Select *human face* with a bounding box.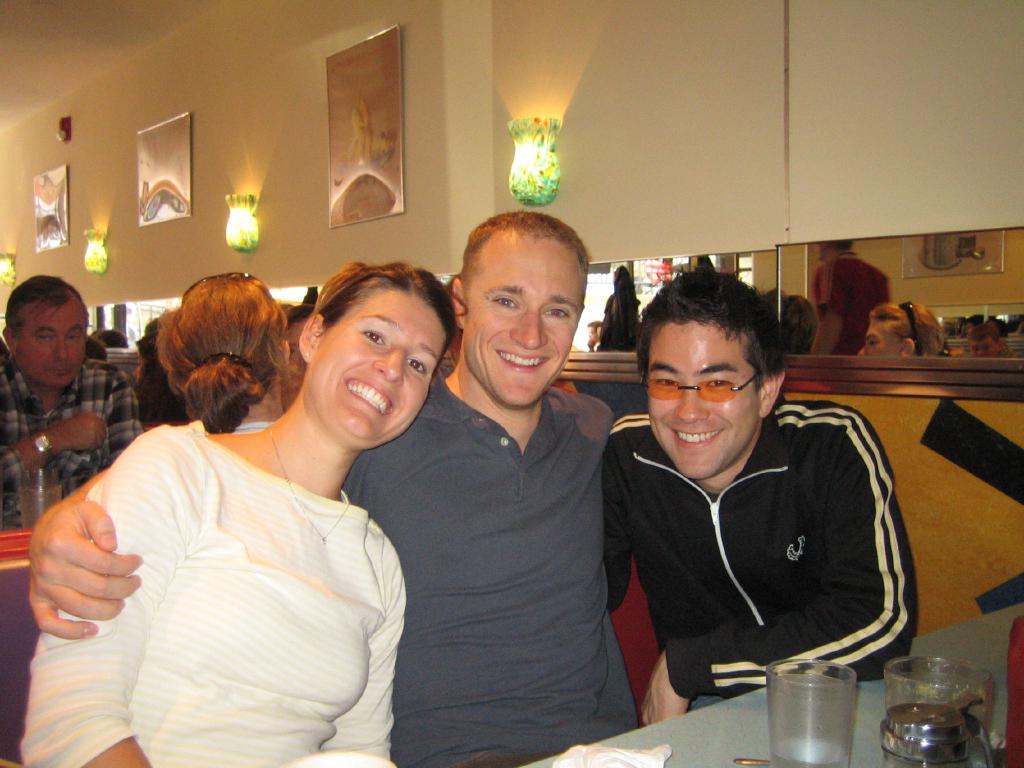
(309, 285, 445, 443).
